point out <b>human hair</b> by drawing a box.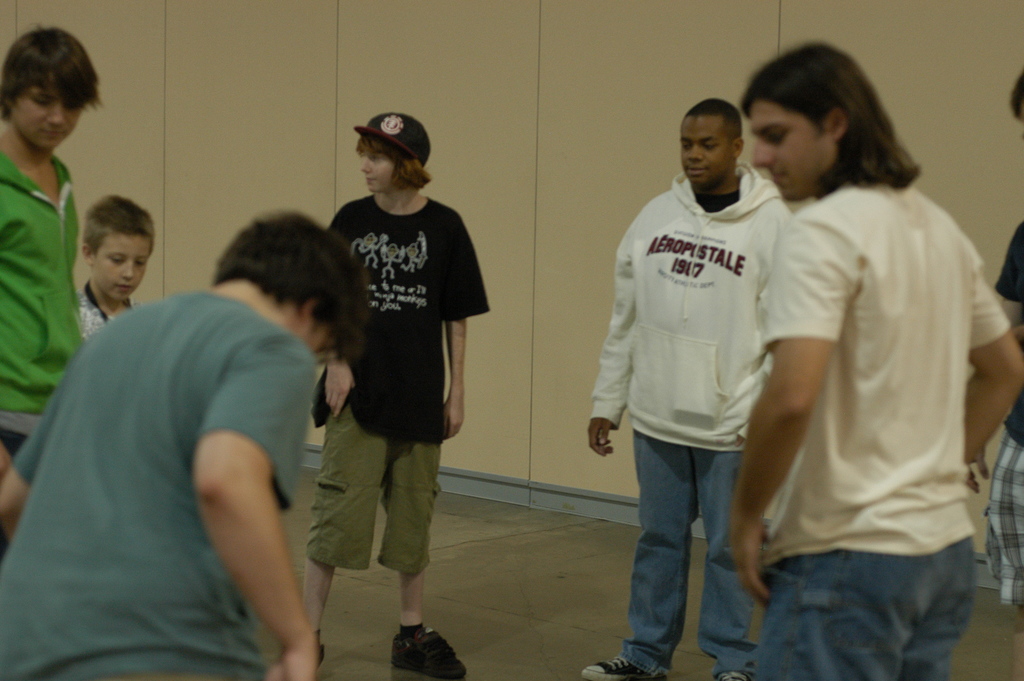
crop(81, 196, 154, 252).
